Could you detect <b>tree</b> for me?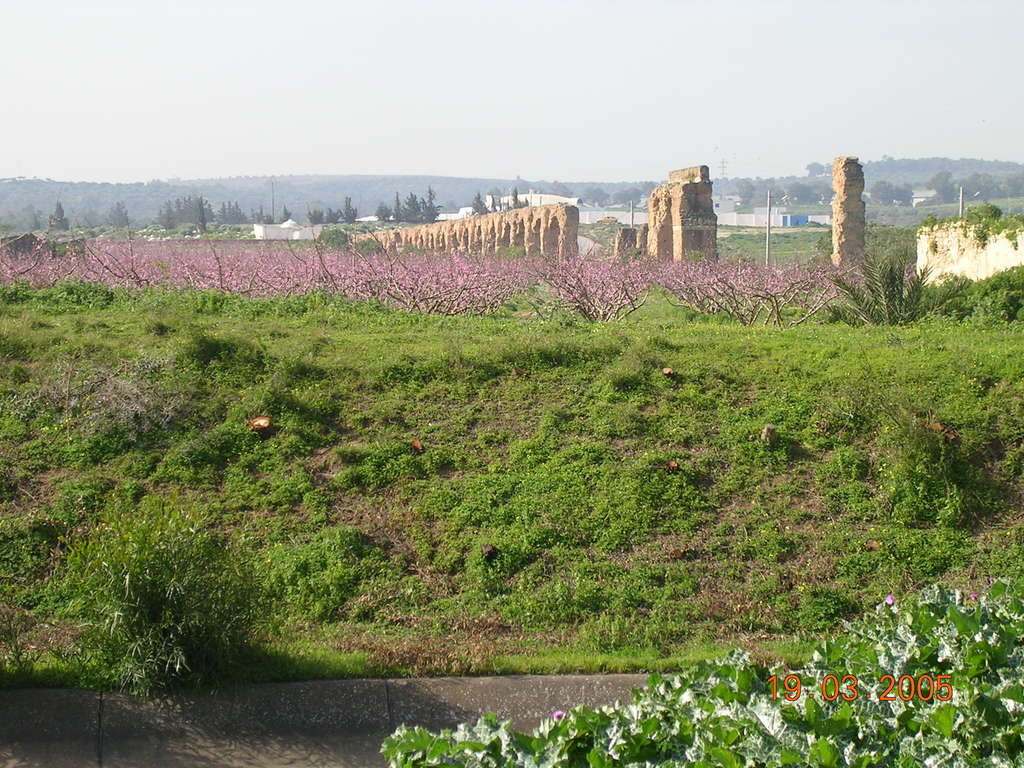
Detection result: <region>424, 181, 444, 221</region>.
